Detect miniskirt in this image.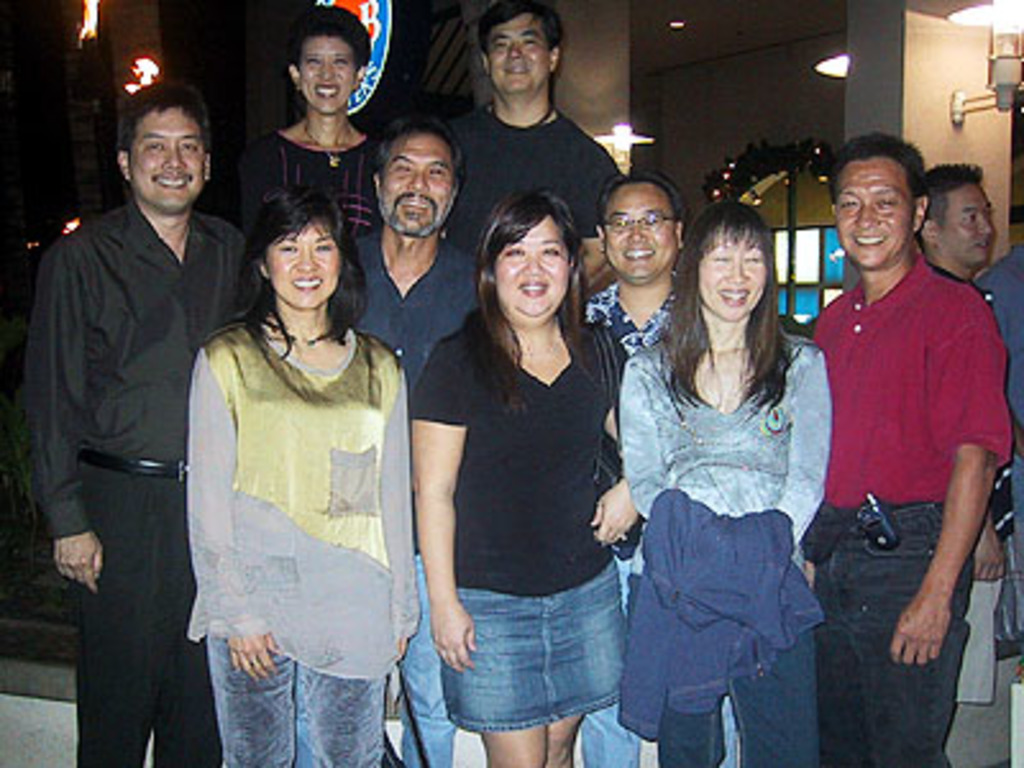
Detection: crop(435, 556, 630, 737).
